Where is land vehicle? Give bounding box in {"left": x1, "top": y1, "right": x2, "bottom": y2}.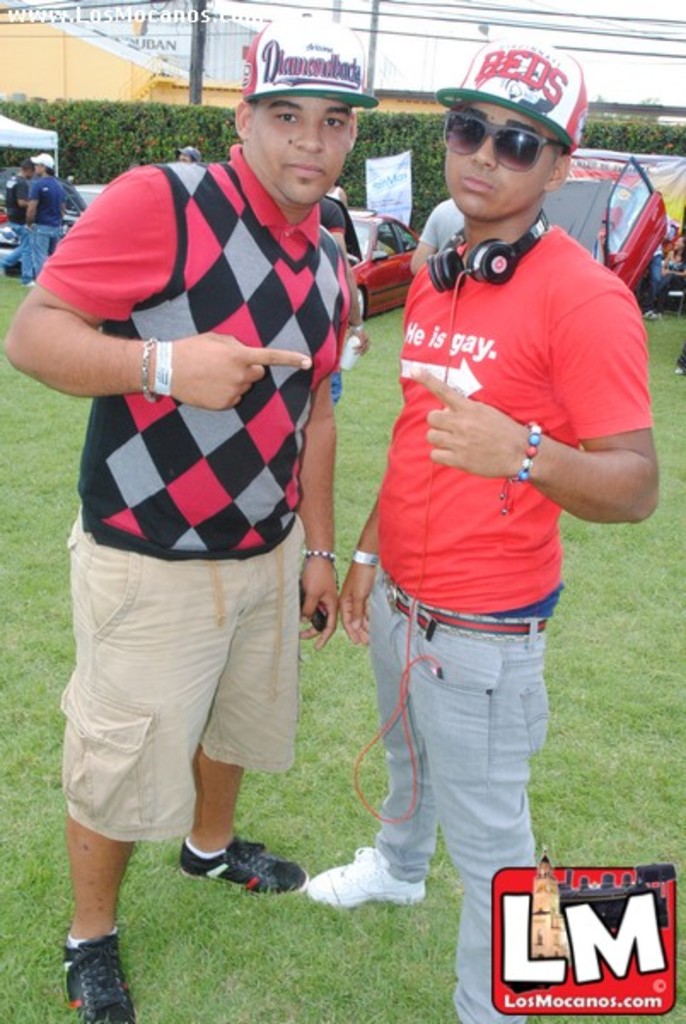
{"left": 596, "top": 154, "right": 669, "bottom": 297}.
